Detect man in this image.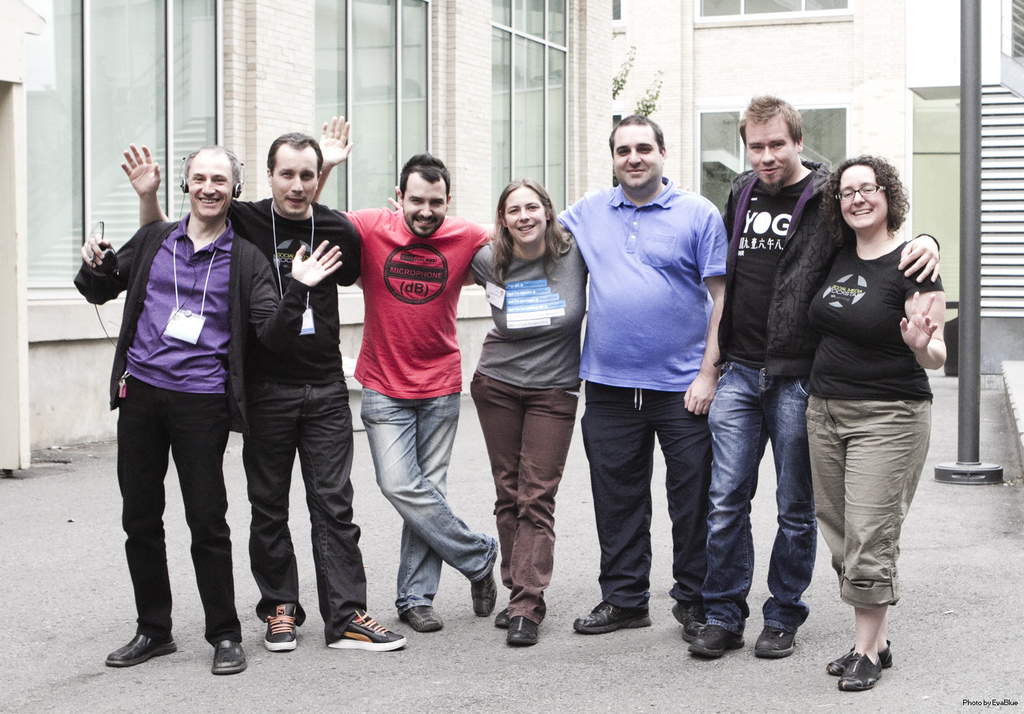
Detection: select_region(70, 139, 344, 674).
